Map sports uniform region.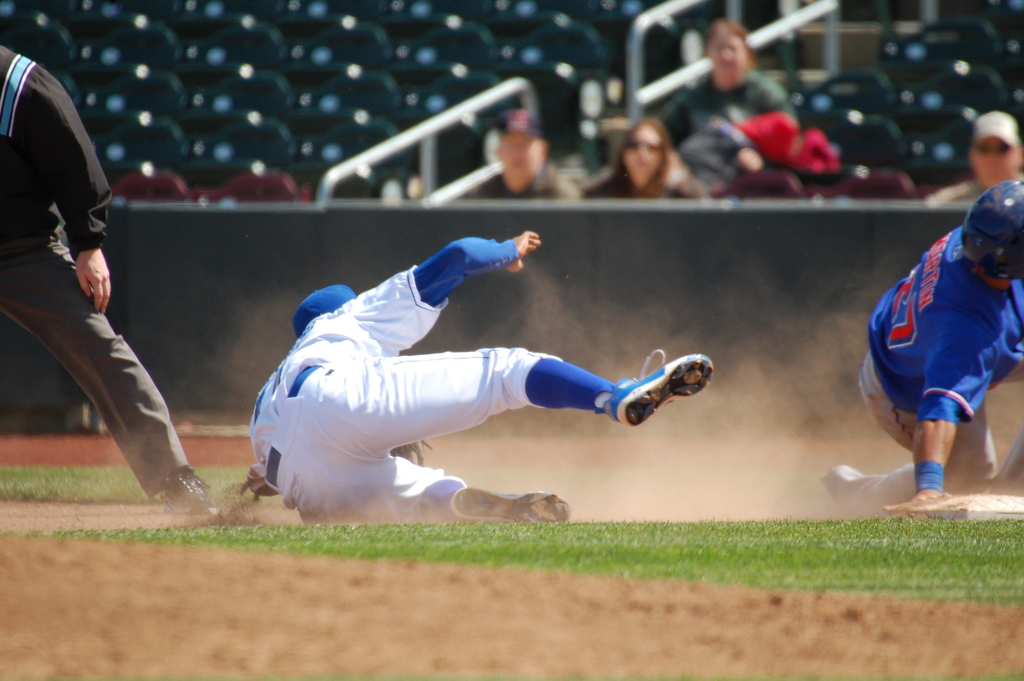
Mapped to [593, 347, 719, 422].
